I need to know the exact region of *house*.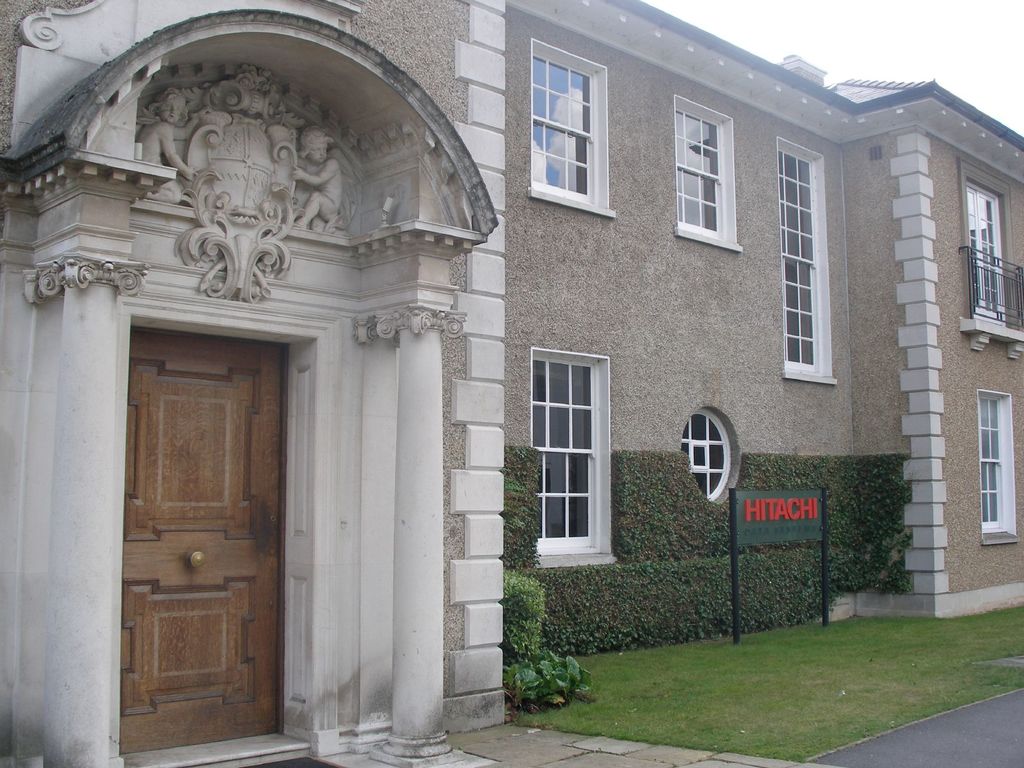
Region: x1=1 y1=0 x2=1023 y2=767.
